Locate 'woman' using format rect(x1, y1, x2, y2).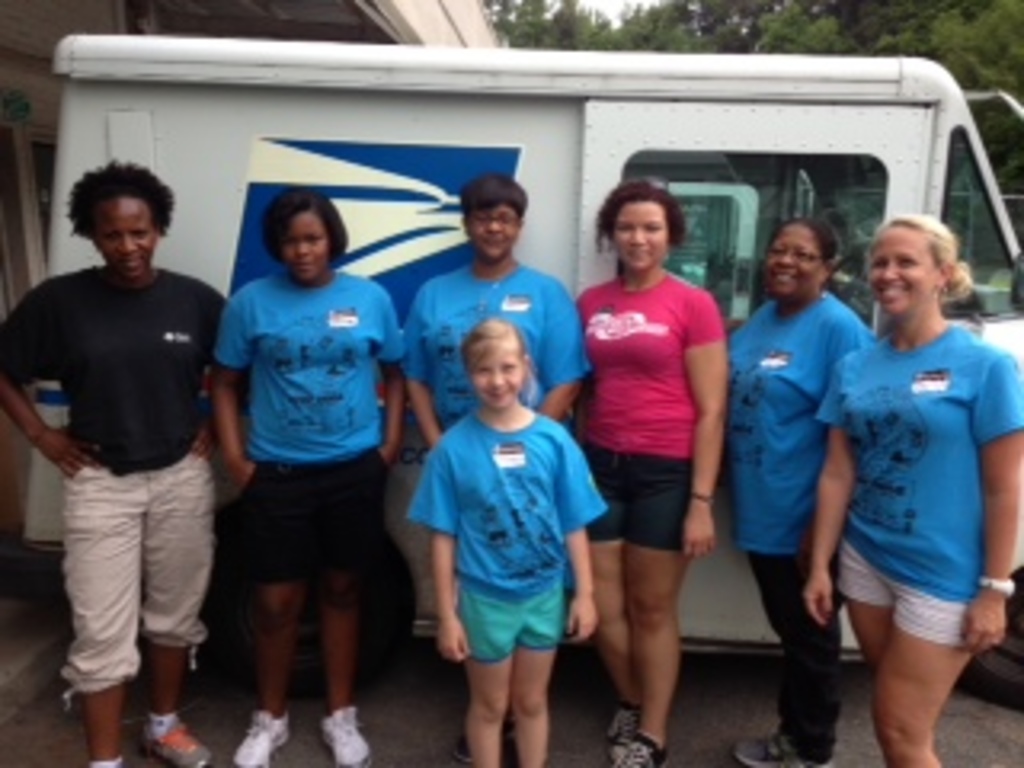
rect(570, 179, 733, 765).
